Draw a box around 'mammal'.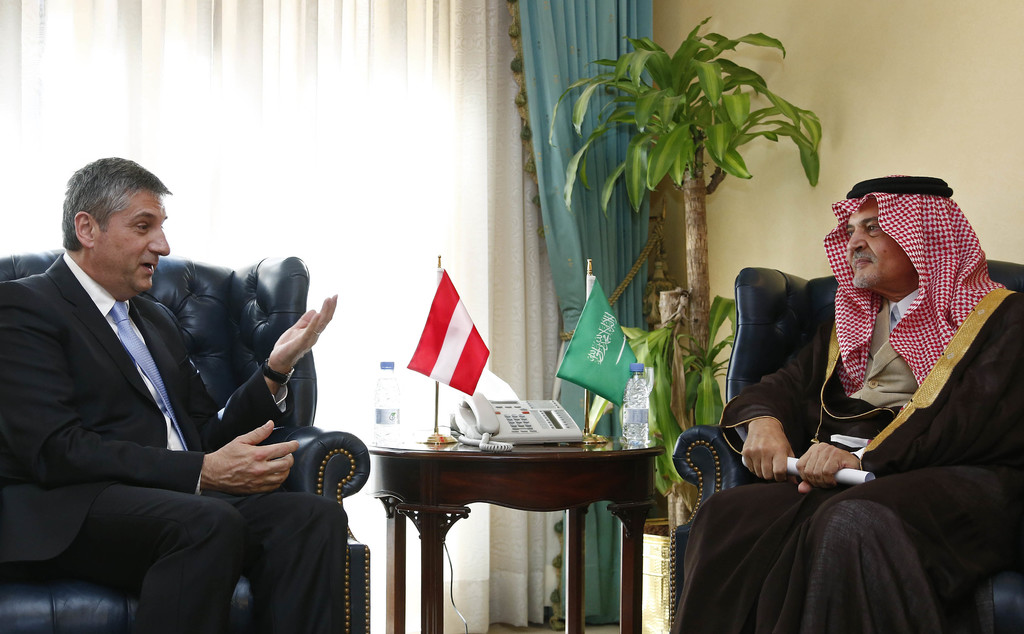
crop(0, 154, 349, 633).
